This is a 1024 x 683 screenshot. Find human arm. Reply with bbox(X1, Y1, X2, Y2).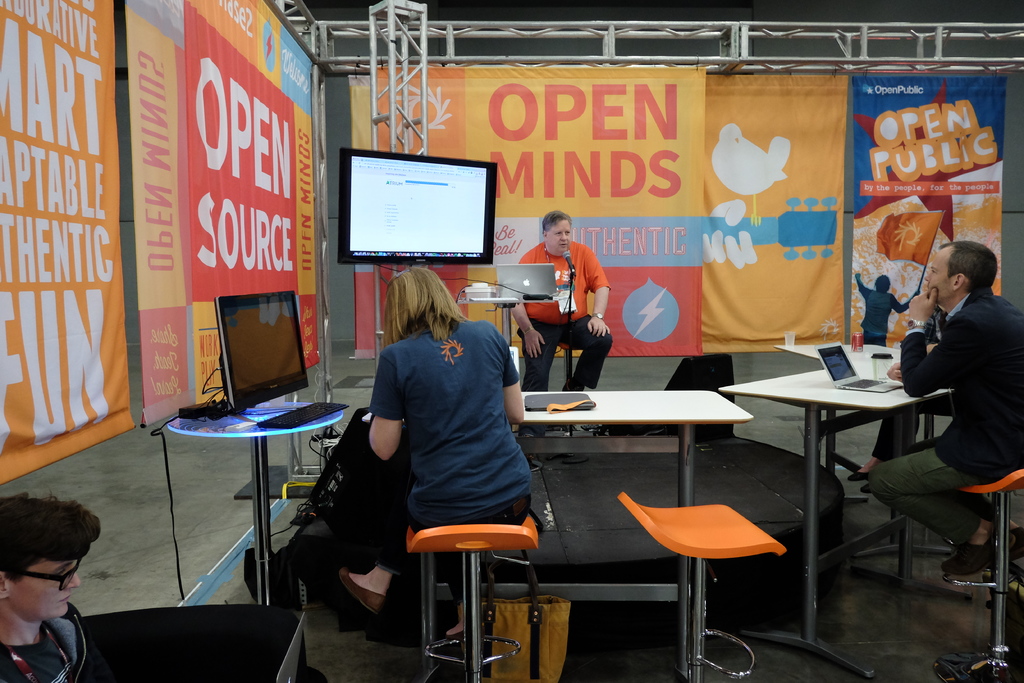
bbox(507, 247, 553, 364).
